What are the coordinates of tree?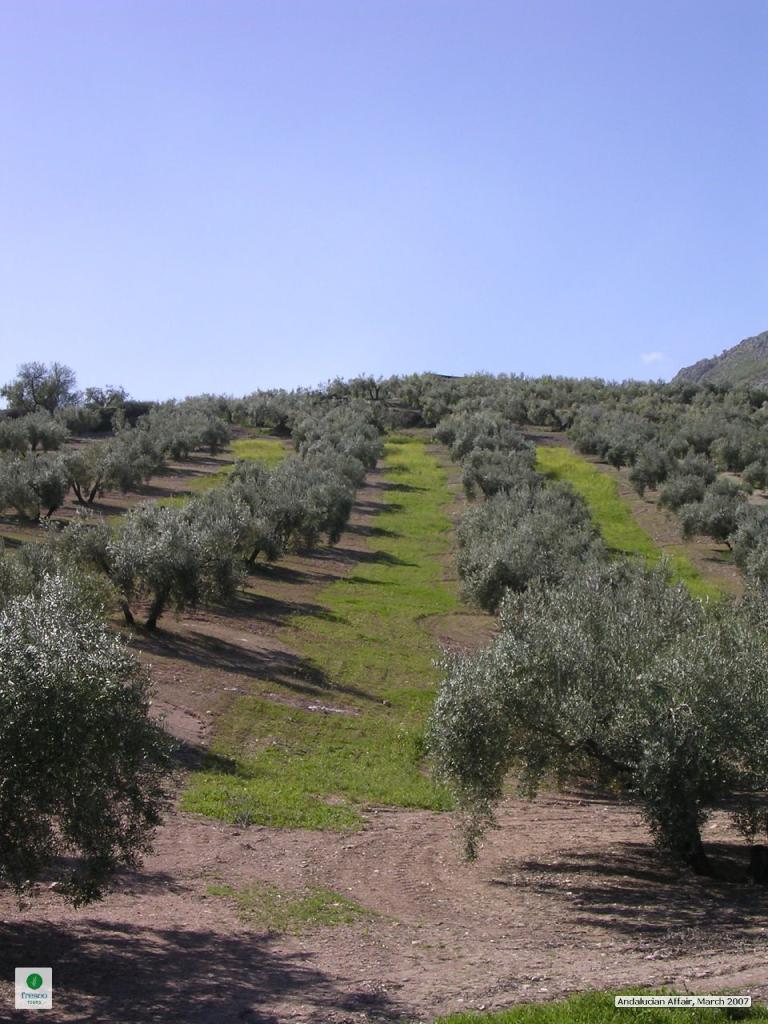
418/405/502/462.
